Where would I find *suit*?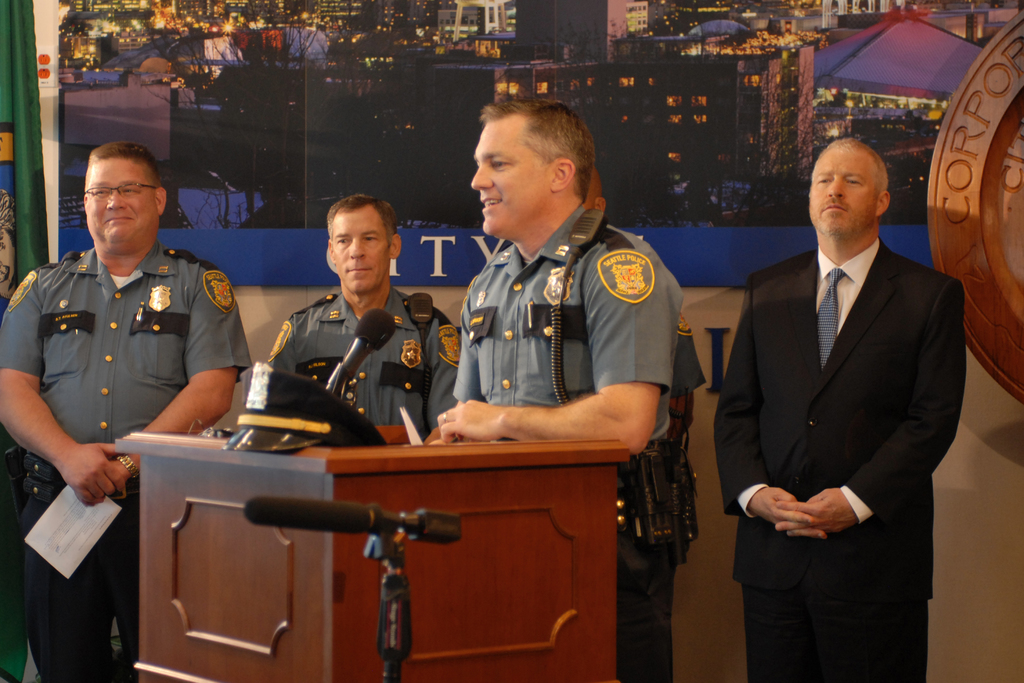
At pyautogui.locateOnScreen(718, 129, 972, 670).
